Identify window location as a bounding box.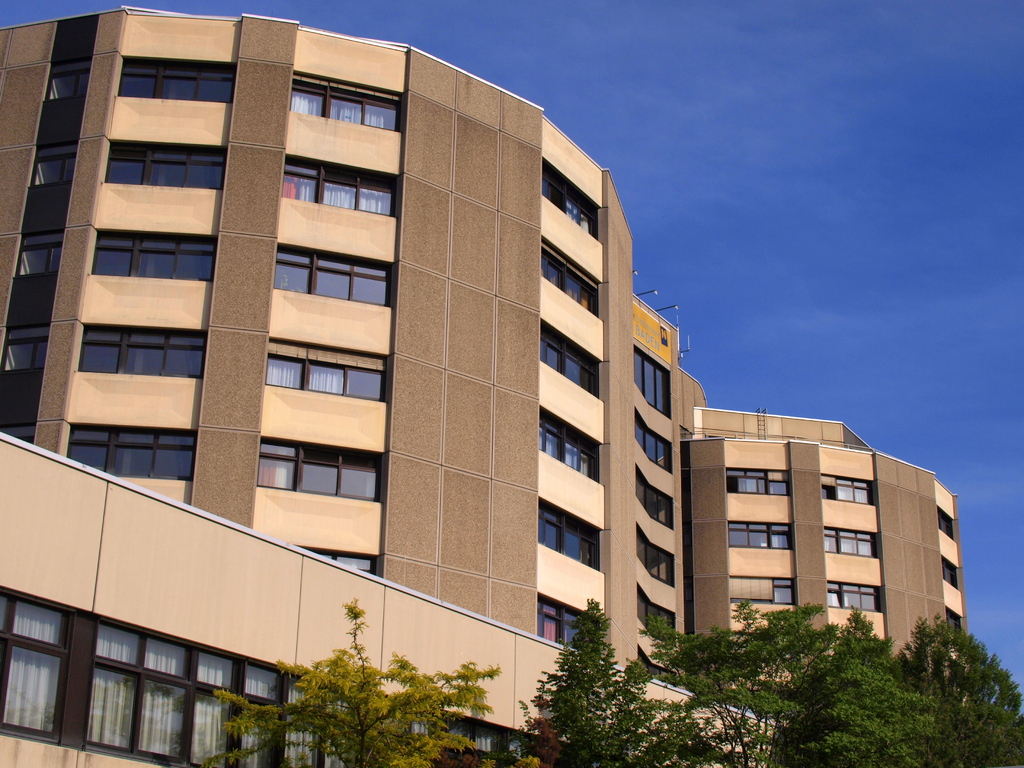
BBox(4, 423, 35, 441).
